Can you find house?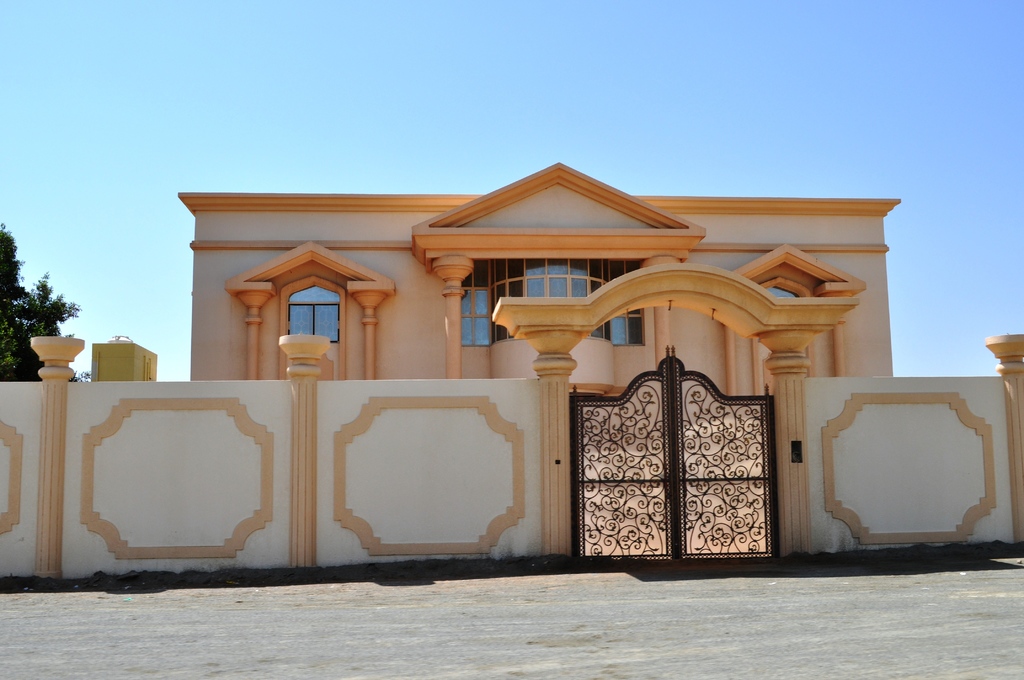
Yes, bounding box: bbox(174, 159, 901, 398).
